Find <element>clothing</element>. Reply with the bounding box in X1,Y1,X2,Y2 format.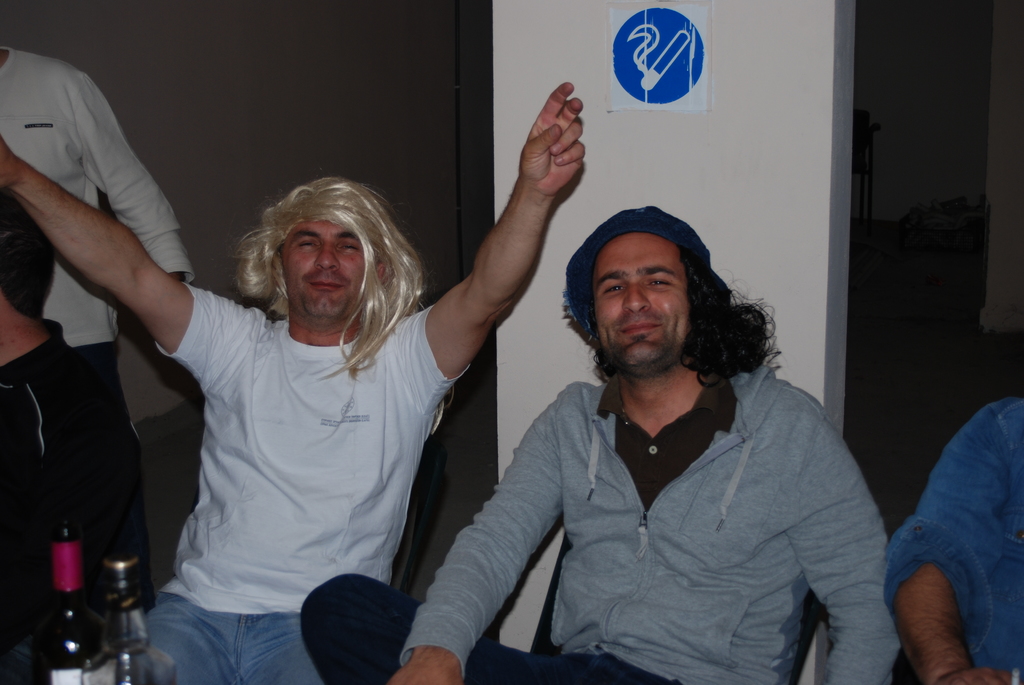
0,47,196,603.
